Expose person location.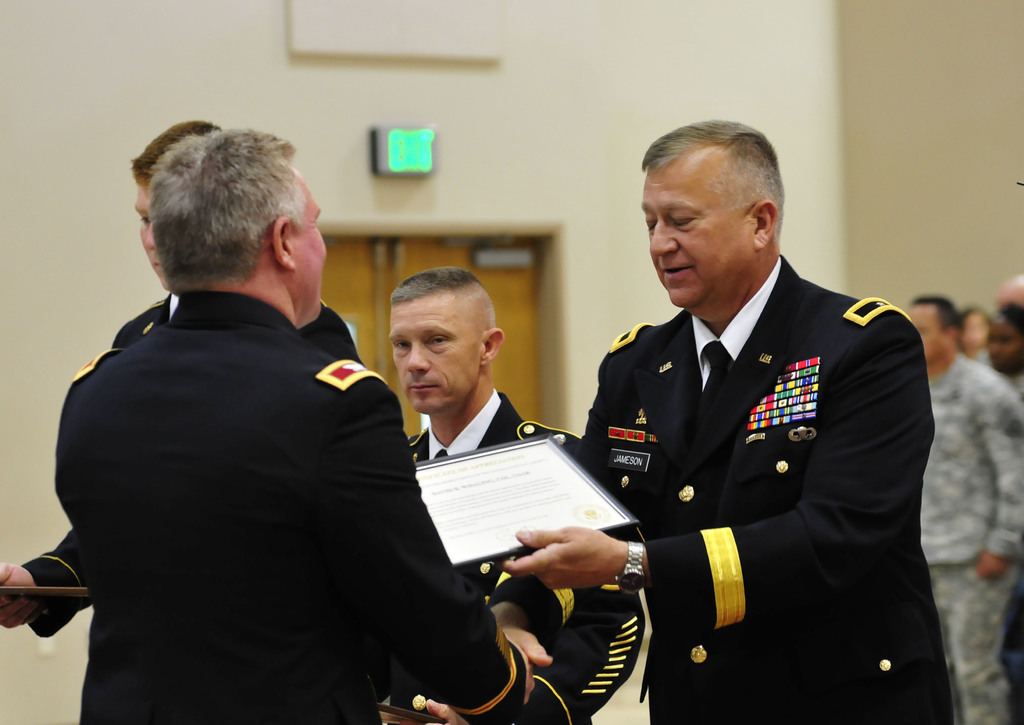
Exposed at 919:297:1023:724.
